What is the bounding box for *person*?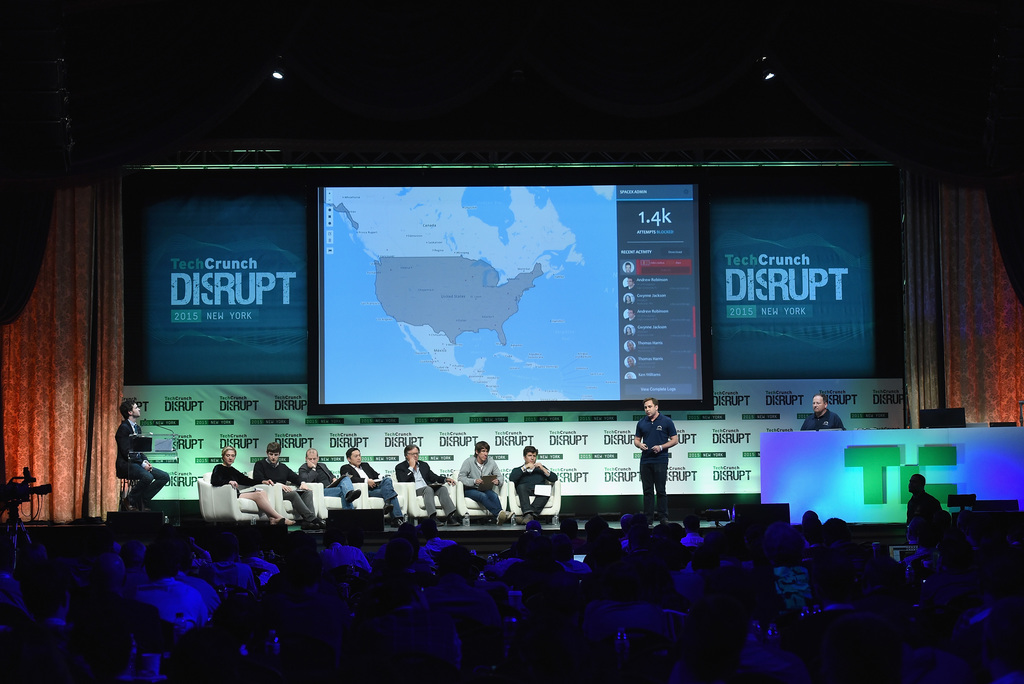
select_region(206, 444, 298, 527).
